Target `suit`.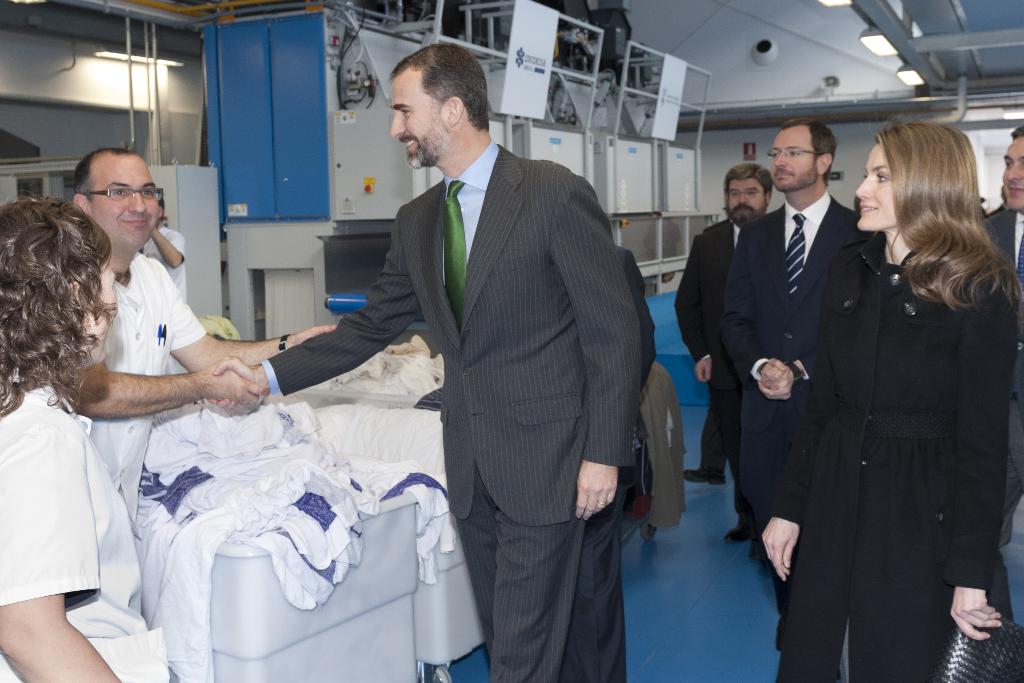
Target region: 720,185,872,616.
